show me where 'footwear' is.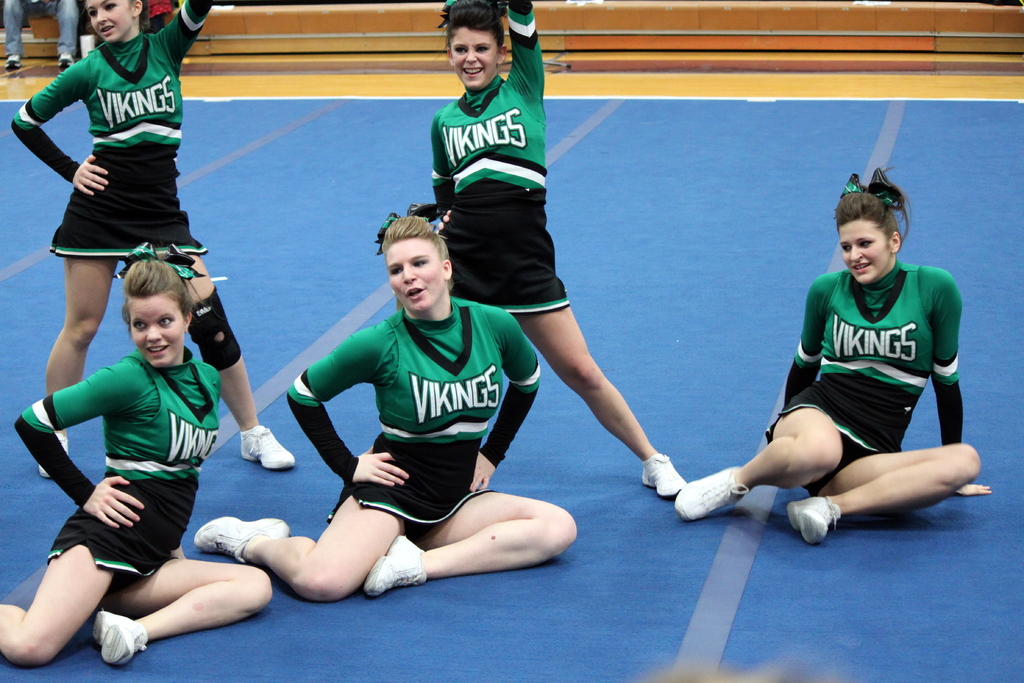
'footwear' is at 783/495/840/544.
